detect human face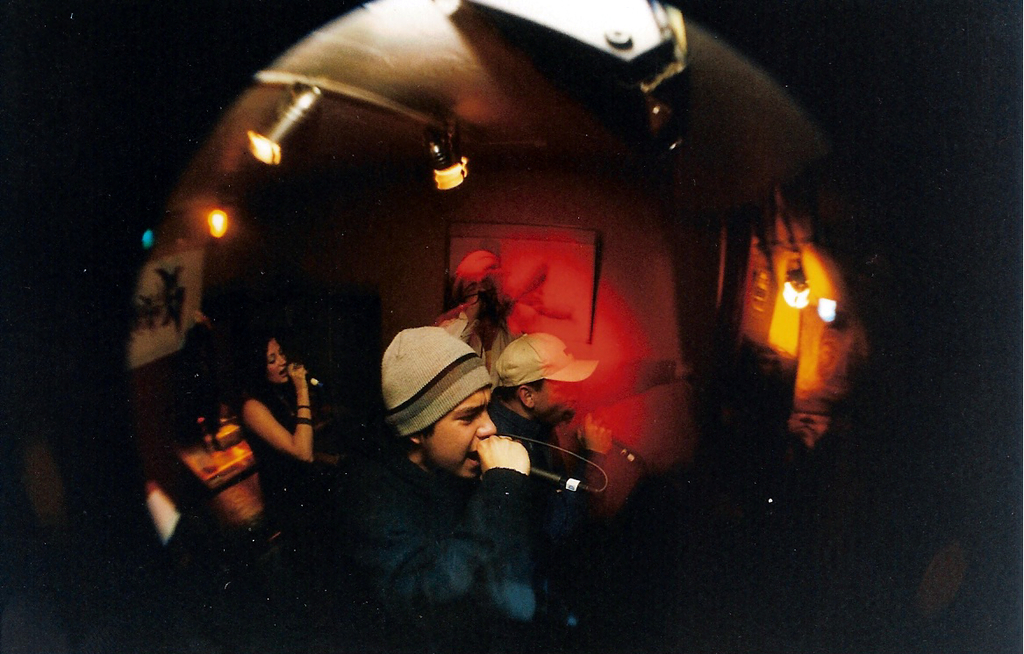
530:378:575:422
